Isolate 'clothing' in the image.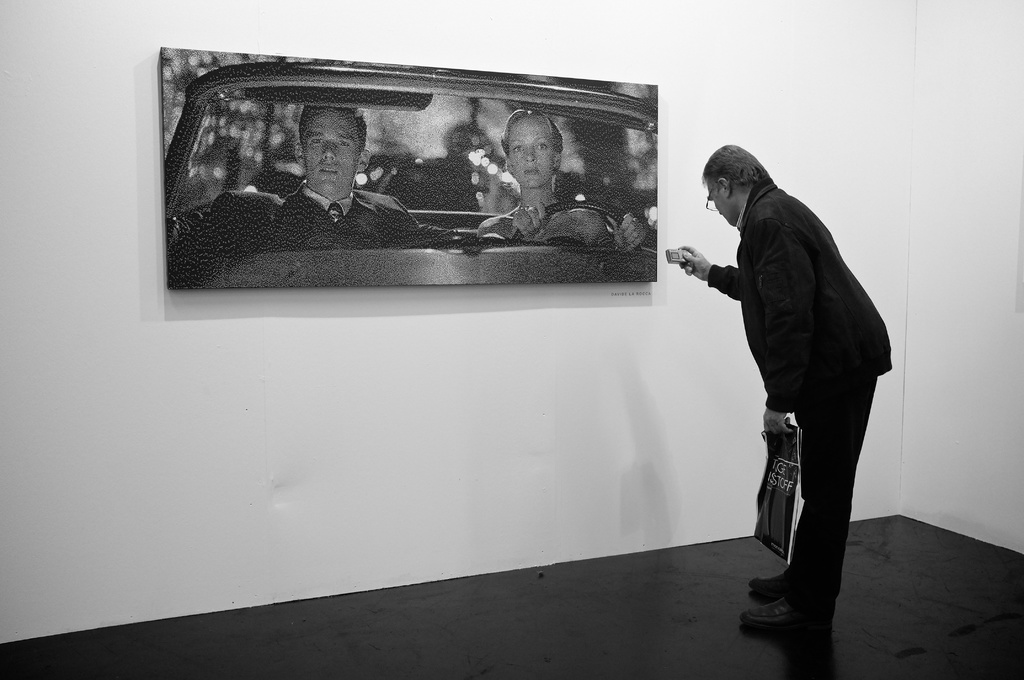
Isolated region: pyautogui.locateOnScreen(479, 205, 612, 245).
